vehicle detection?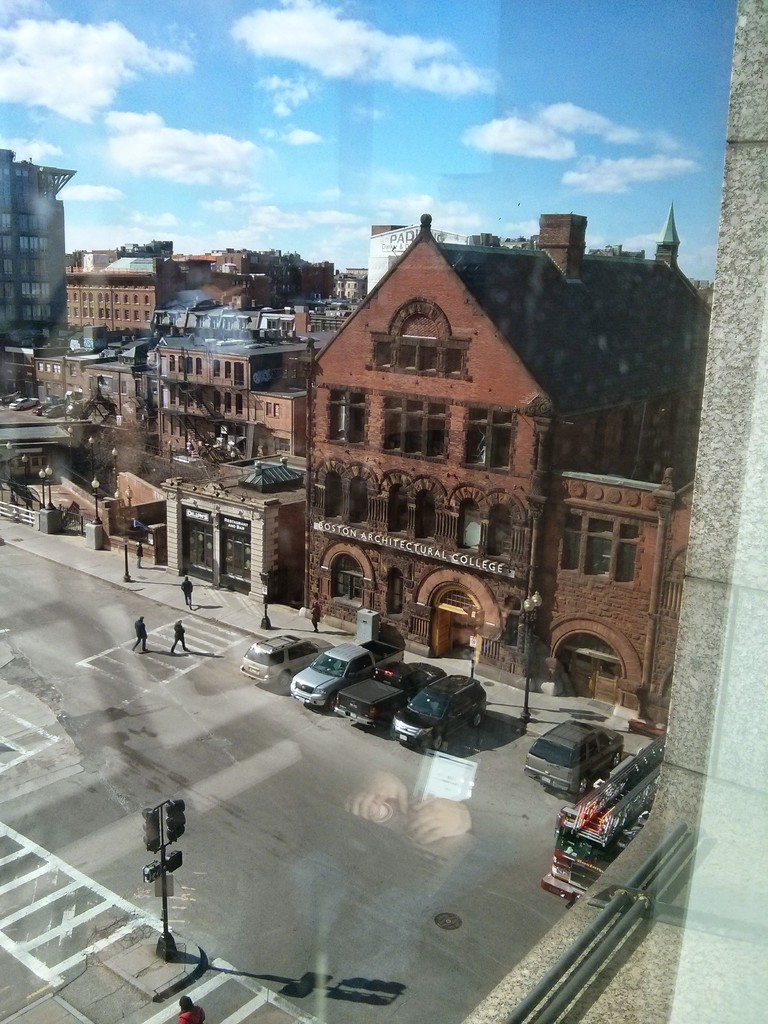
box=[524, 718, 625, 797]
